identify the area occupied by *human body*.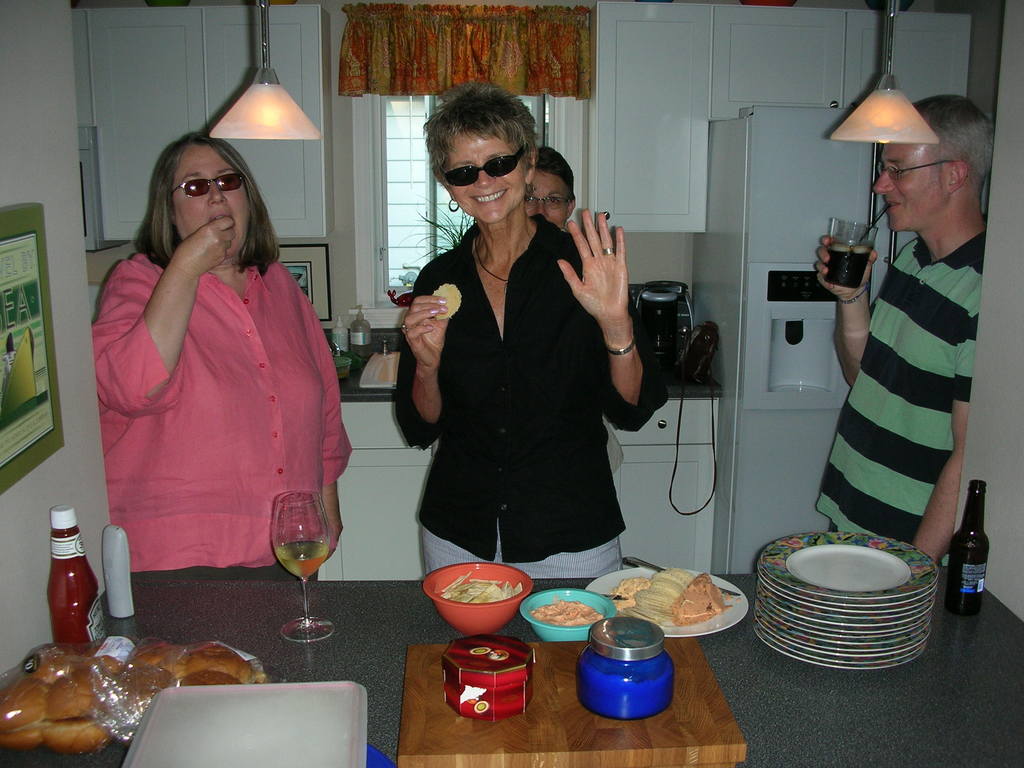
Area: 530 146 575 227.
